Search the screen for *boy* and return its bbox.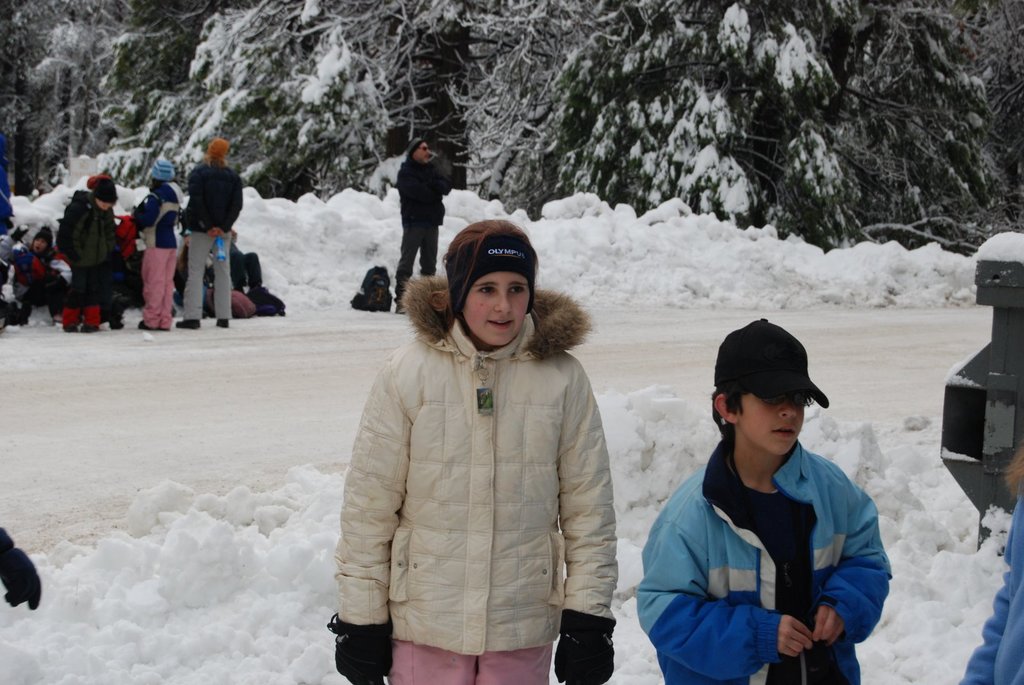
Found: 644, 336, 898, 670.
